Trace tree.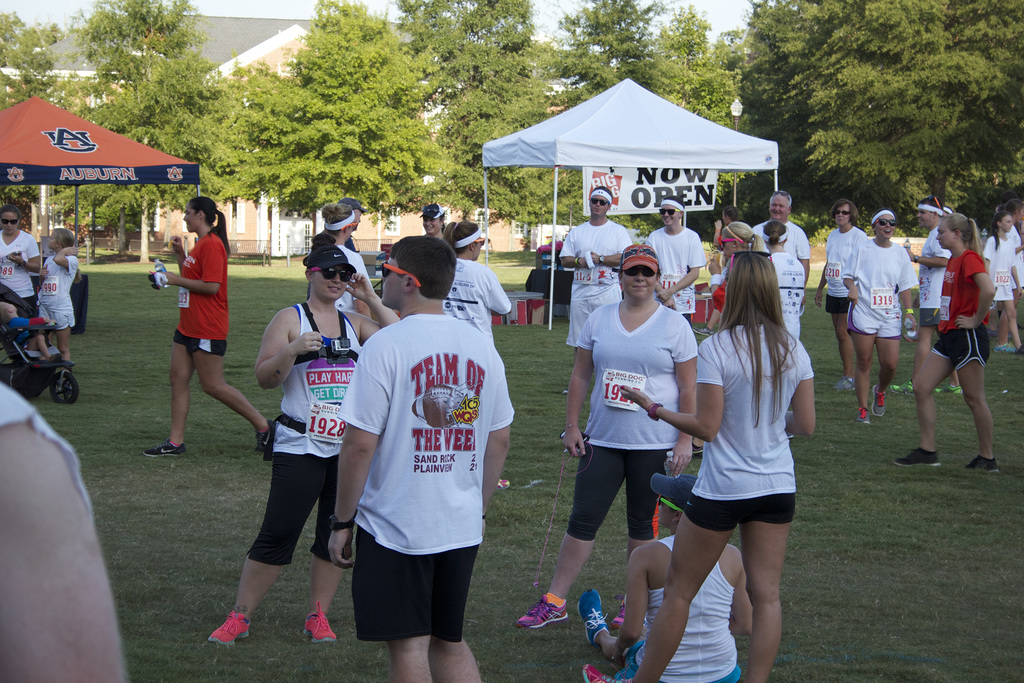
Traced to 553 0 687 128.
